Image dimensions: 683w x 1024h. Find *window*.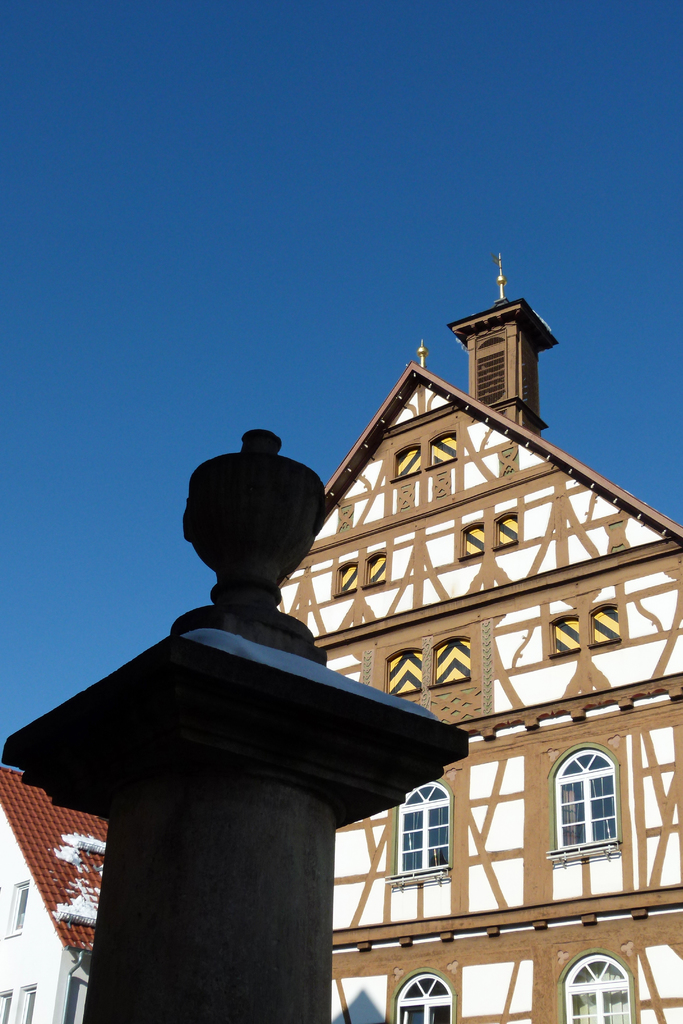
select_region(556, 942, 636, 1023).
